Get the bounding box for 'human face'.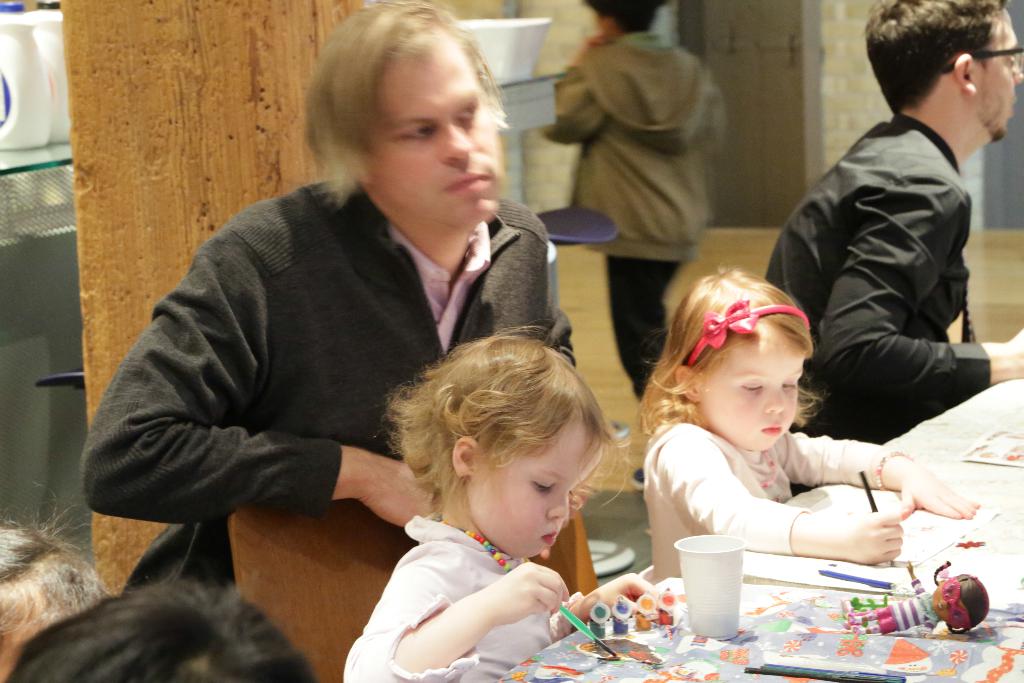
Rect(466, 406, 600, 569).
